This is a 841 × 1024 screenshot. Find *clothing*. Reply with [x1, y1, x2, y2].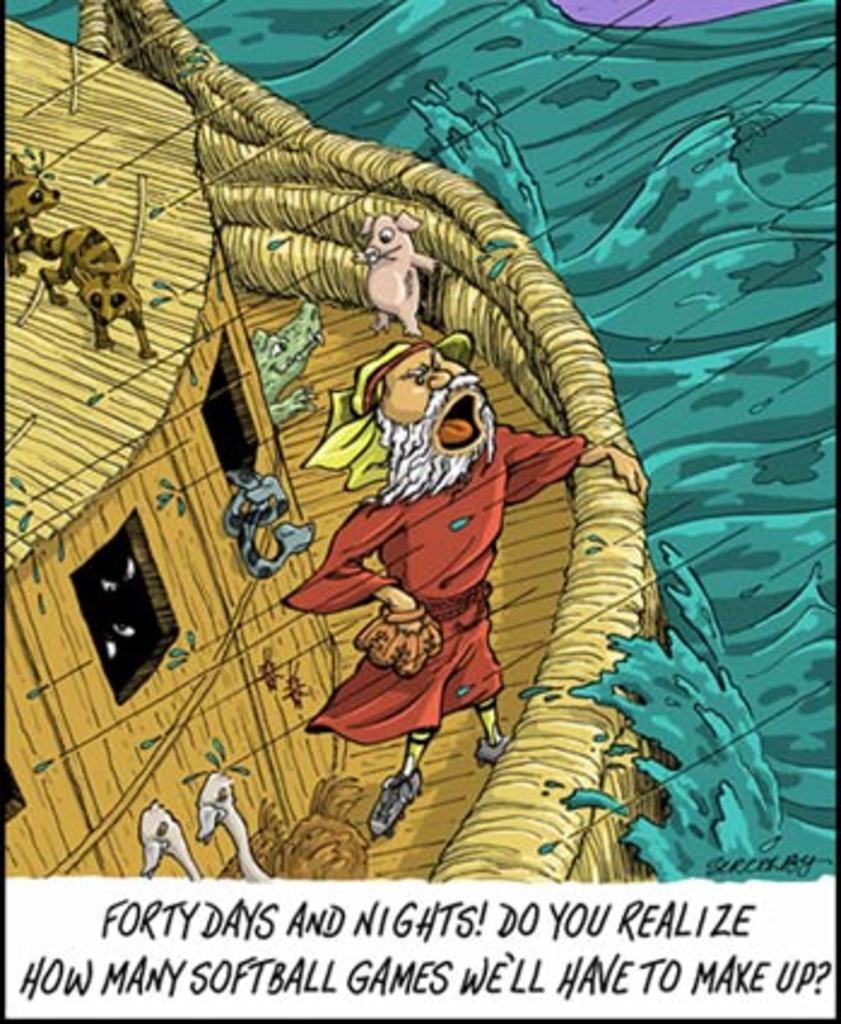
[280, 424, 586, 745].
